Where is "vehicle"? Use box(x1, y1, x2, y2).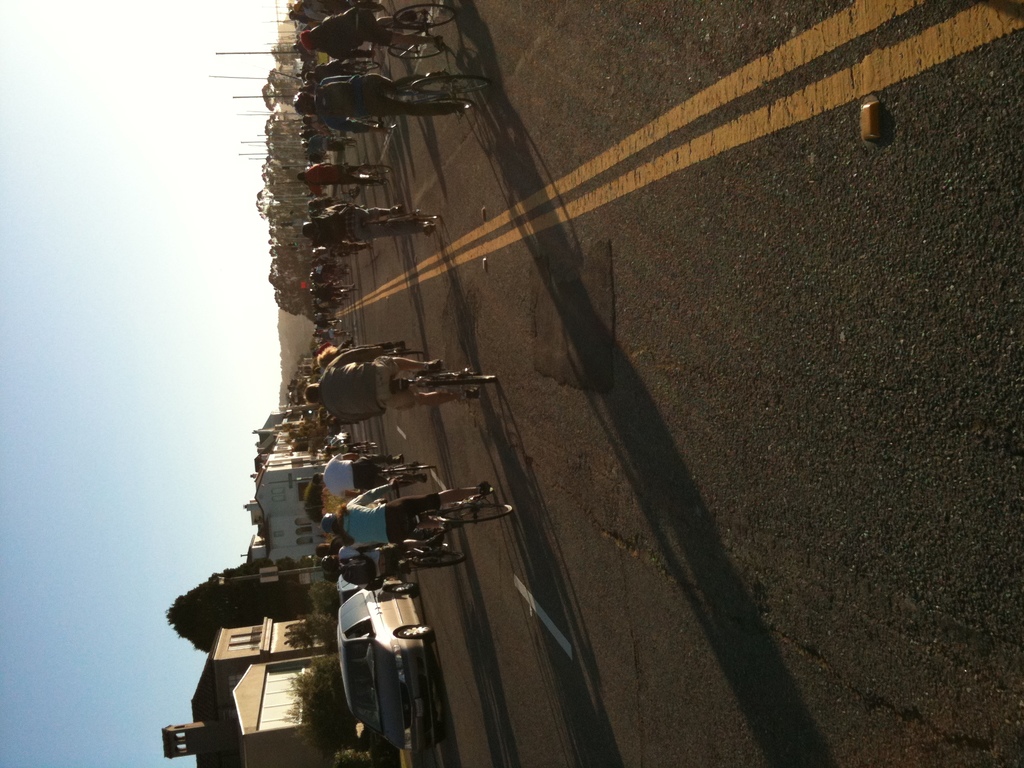
box(387, 76, 497, 118).
